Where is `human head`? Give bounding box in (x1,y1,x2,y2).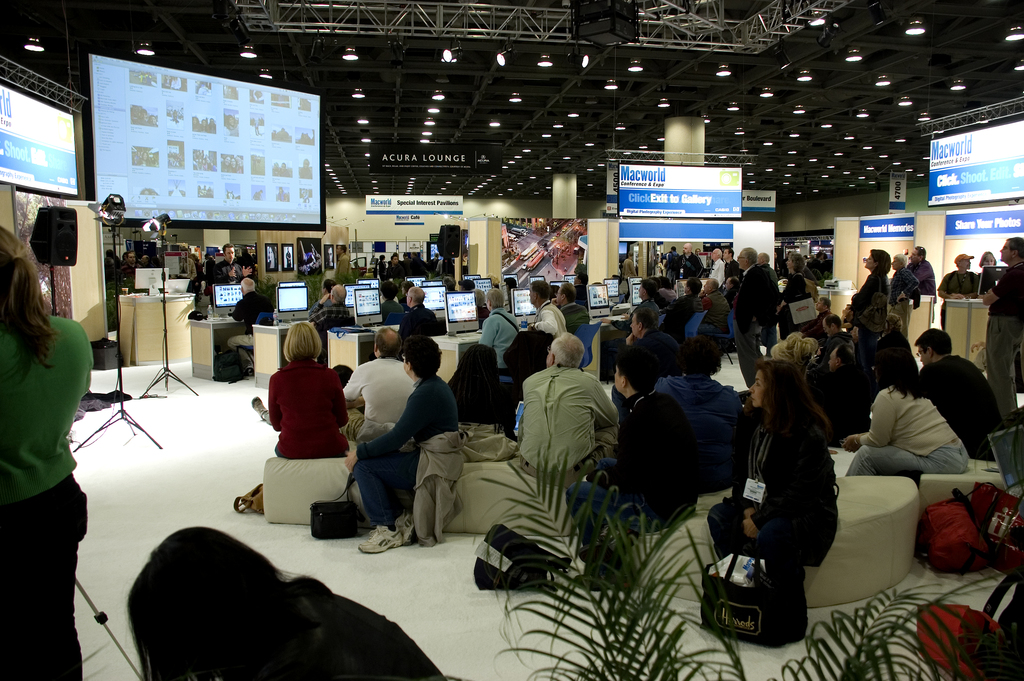
(813,294,831,311).
